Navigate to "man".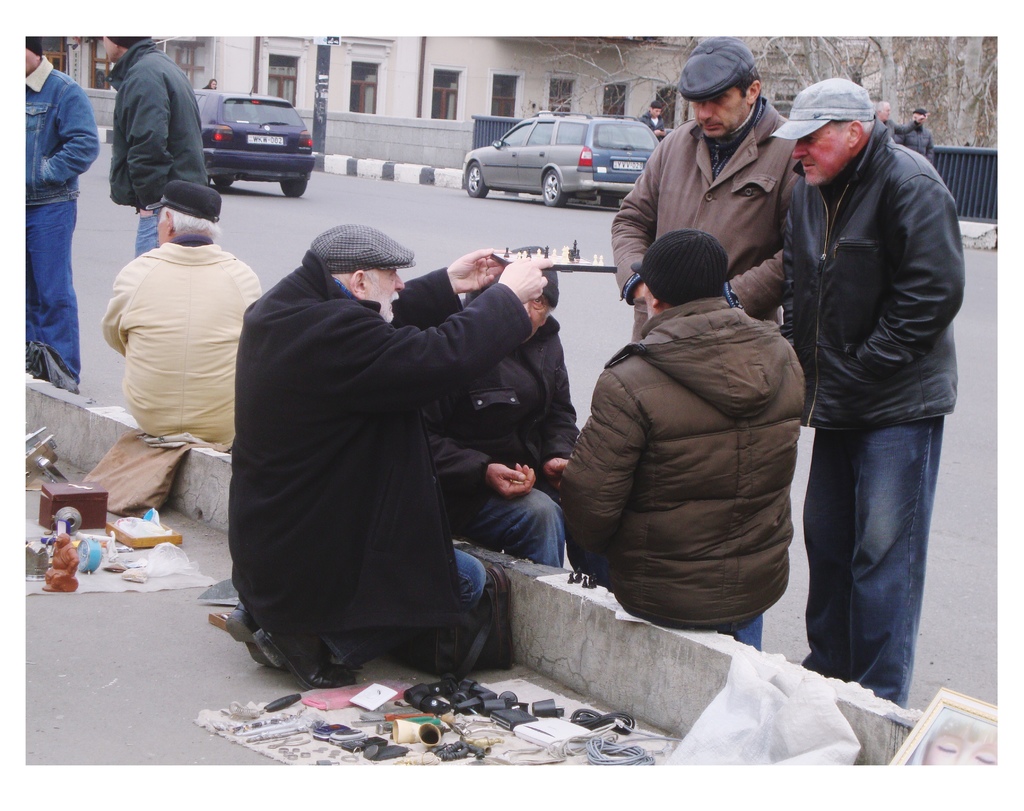
Navigation target: detection(101, 181, 262, 450).
